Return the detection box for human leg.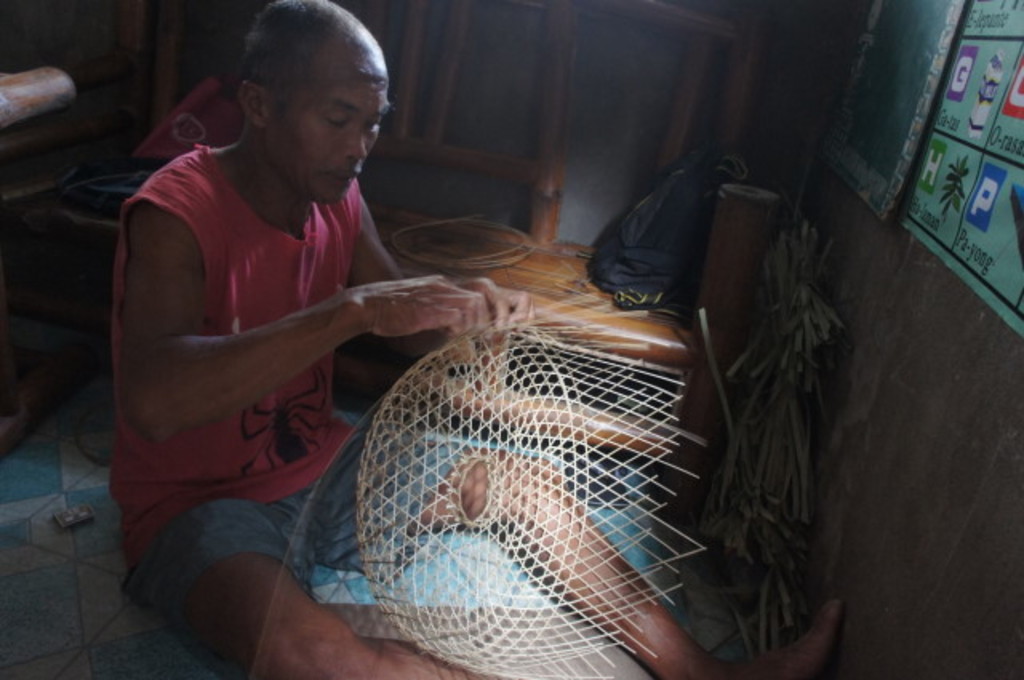
region(123, 498, 515, 678).
